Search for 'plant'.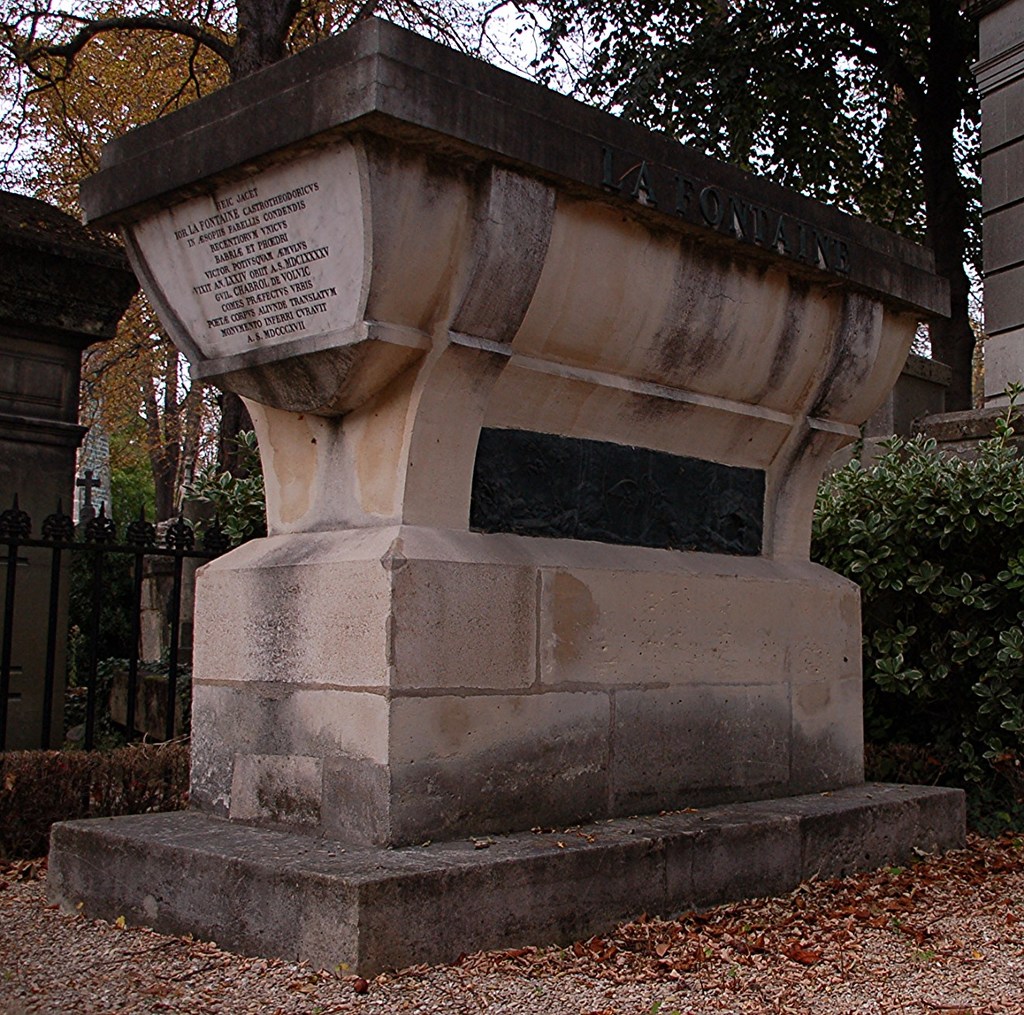
Found at rect(171, 664, 189, 739).
